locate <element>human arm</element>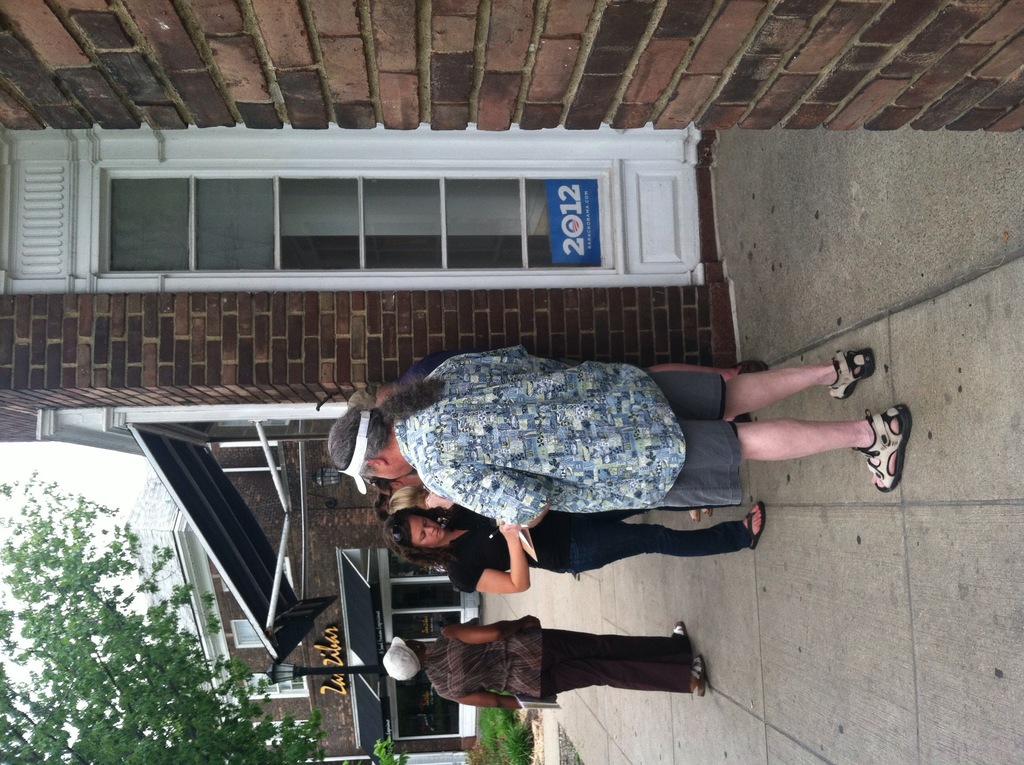
[x1=444, y1=609, x2=543, y2=645]
